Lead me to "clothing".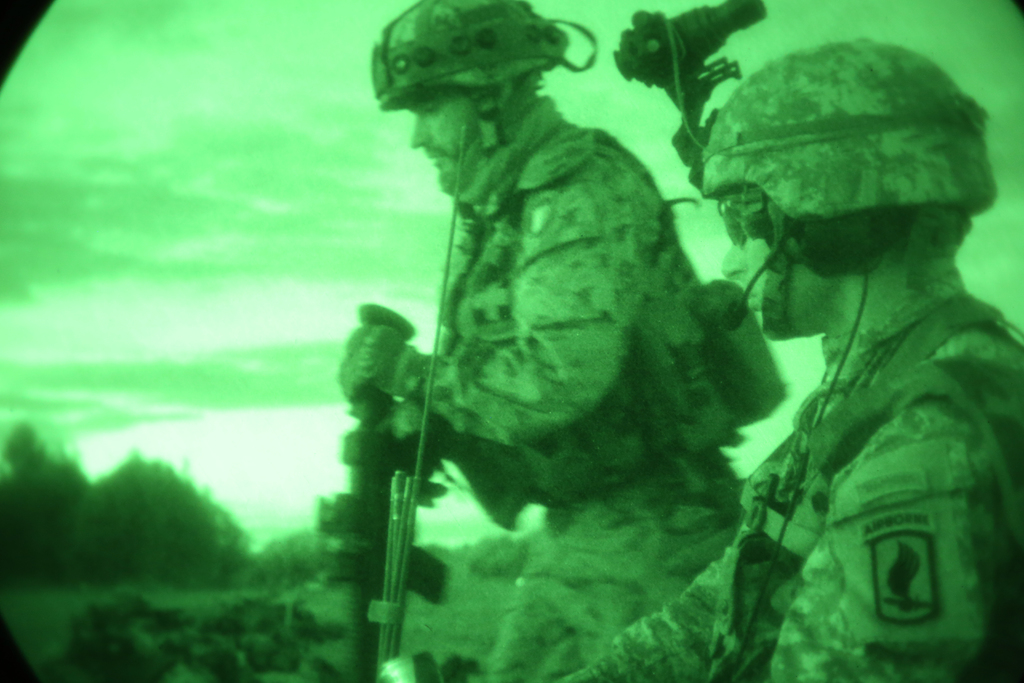
Lead to 547,264,1023,682.
